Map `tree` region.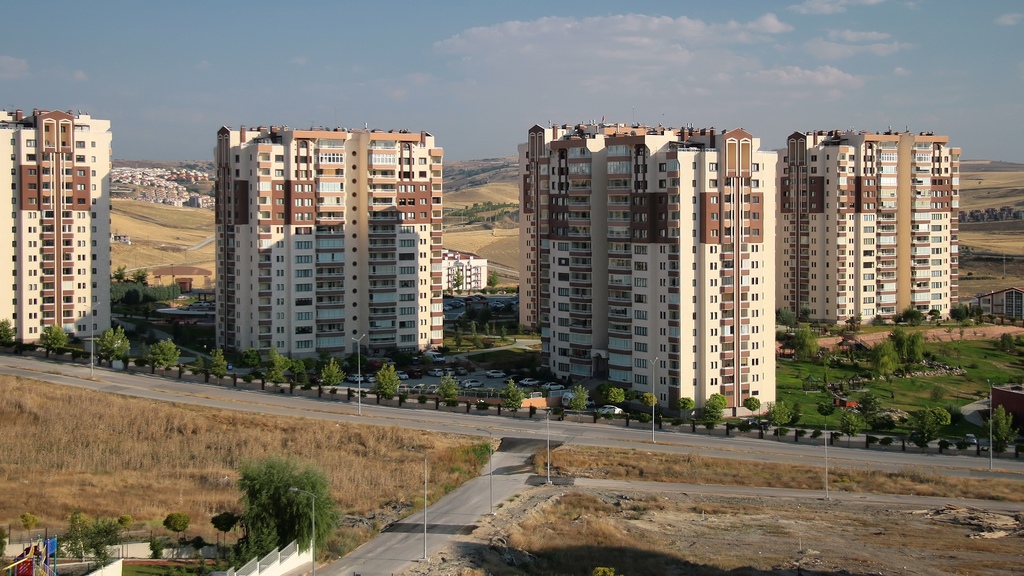
Mapped to bbox=[239, 347, 259, 368].
